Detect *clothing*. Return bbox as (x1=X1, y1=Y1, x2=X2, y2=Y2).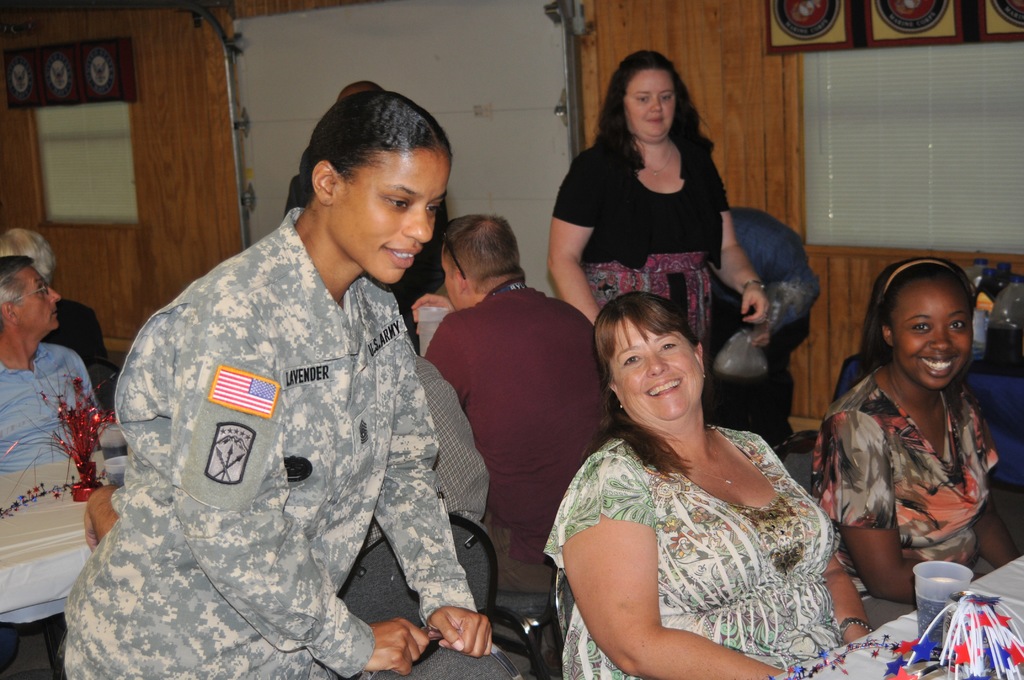
(x1=0, y1=337, x2=102, y2=624).
